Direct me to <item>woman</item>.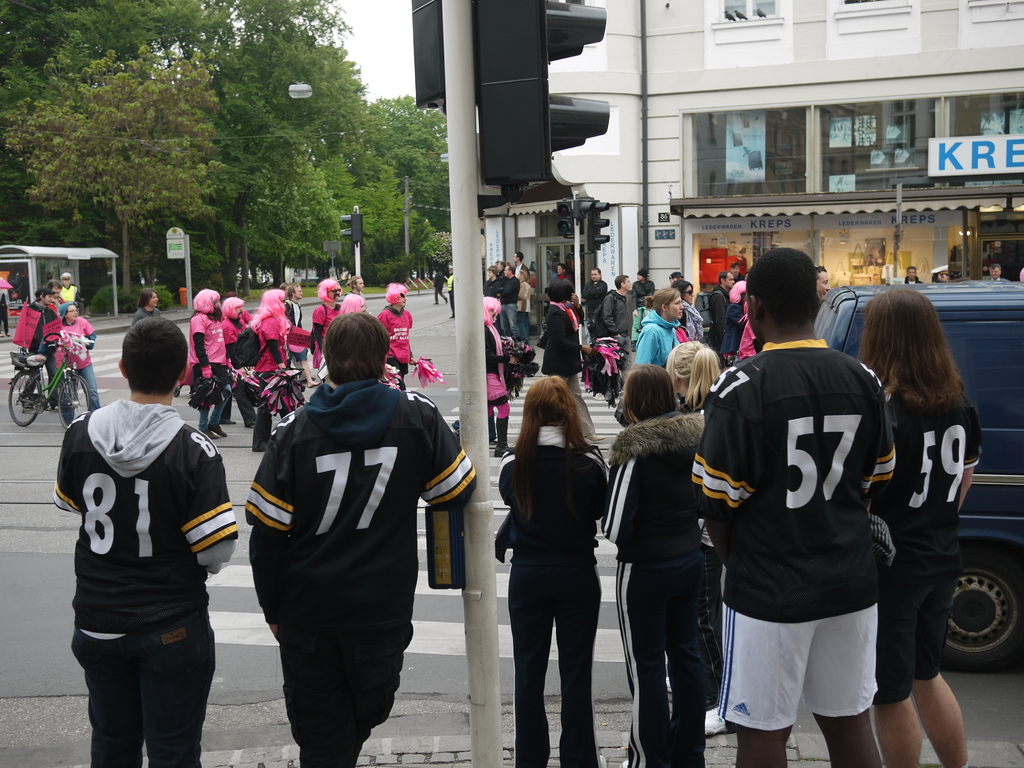
Direction: bbox(49, 299, 105, 418).
